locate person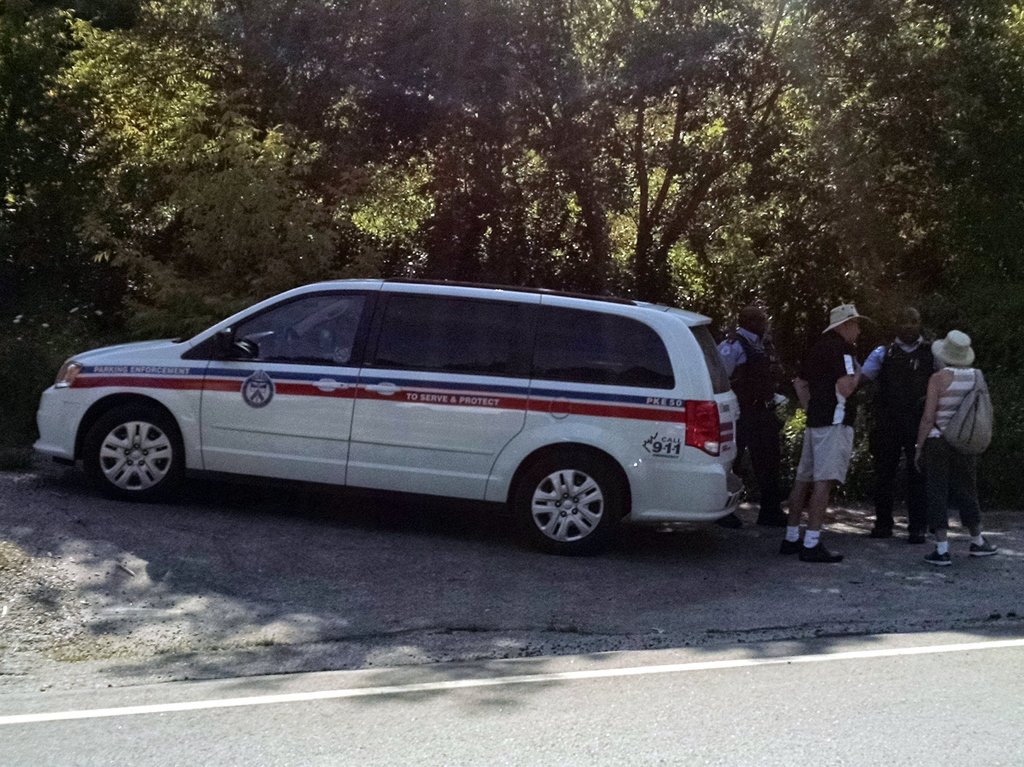
{"left": 913, "top": 301, "right": 1001, "bottom": 560}
